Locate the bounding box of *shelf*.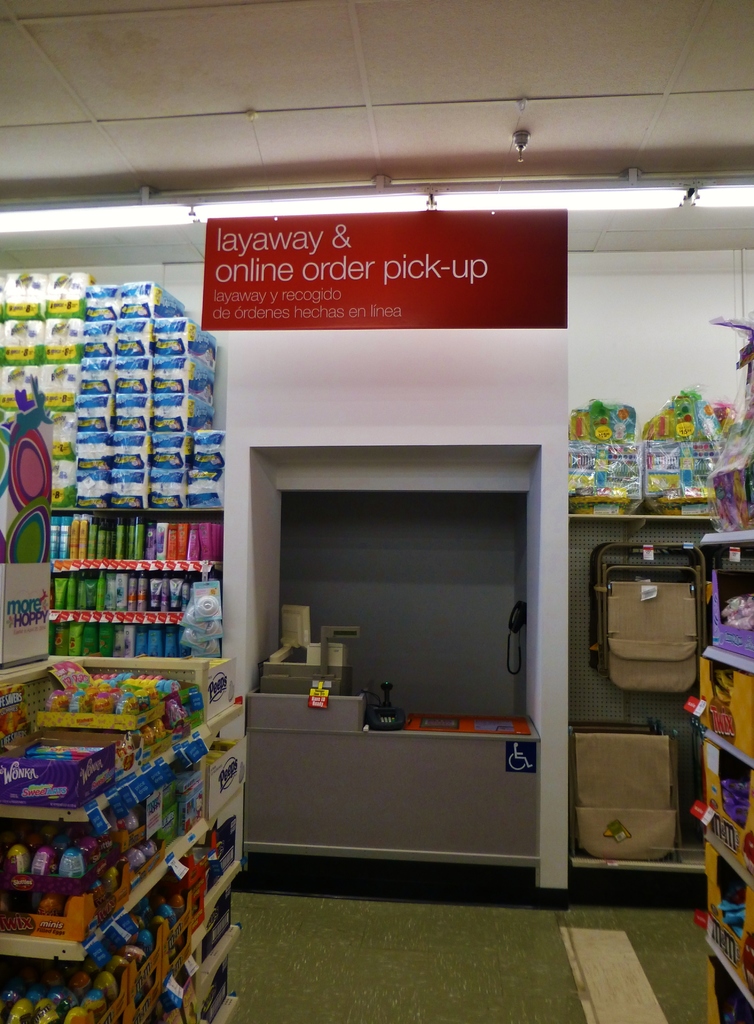
Bounding box: bbox=(30, 506, 224, 665).
